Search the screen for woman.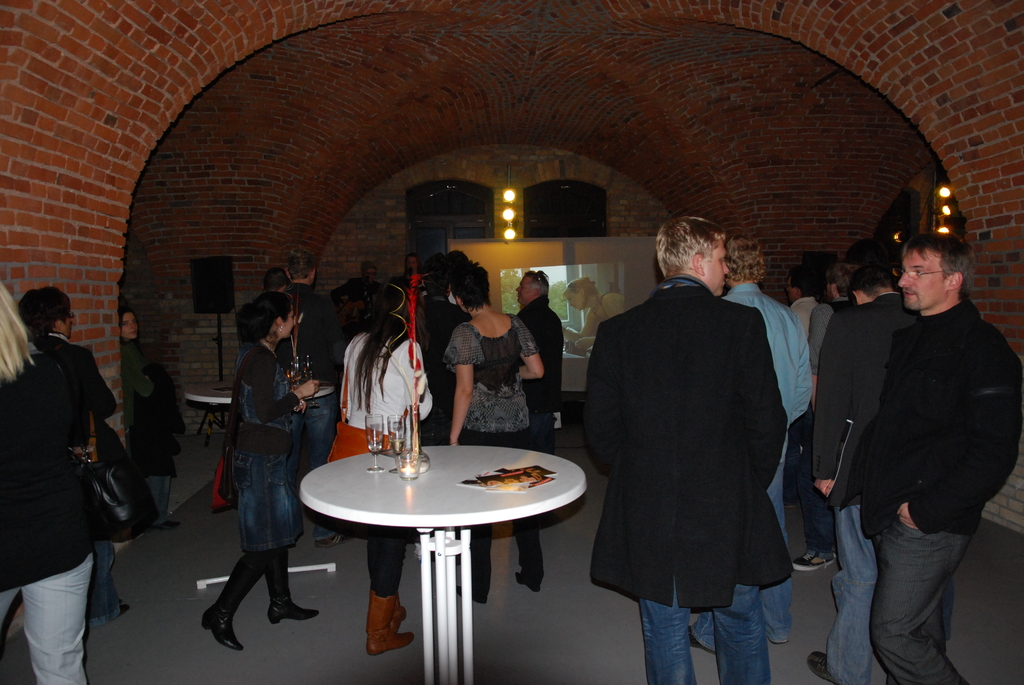
Found at 439 258 554 612.
